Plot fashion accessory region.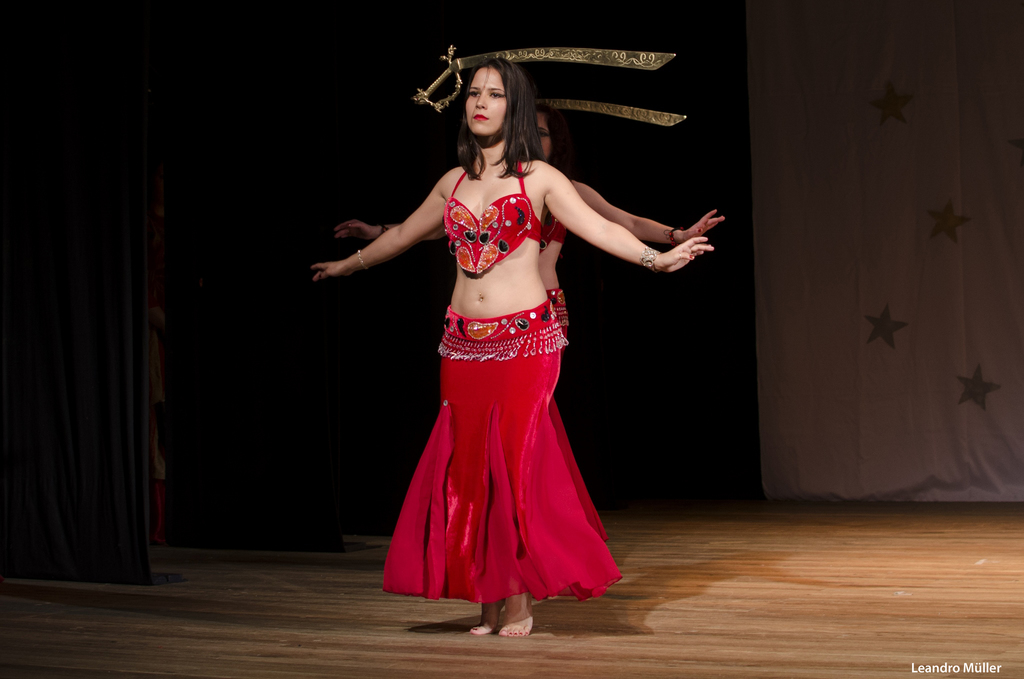
Plotted at [665, 223, 675, 243].
